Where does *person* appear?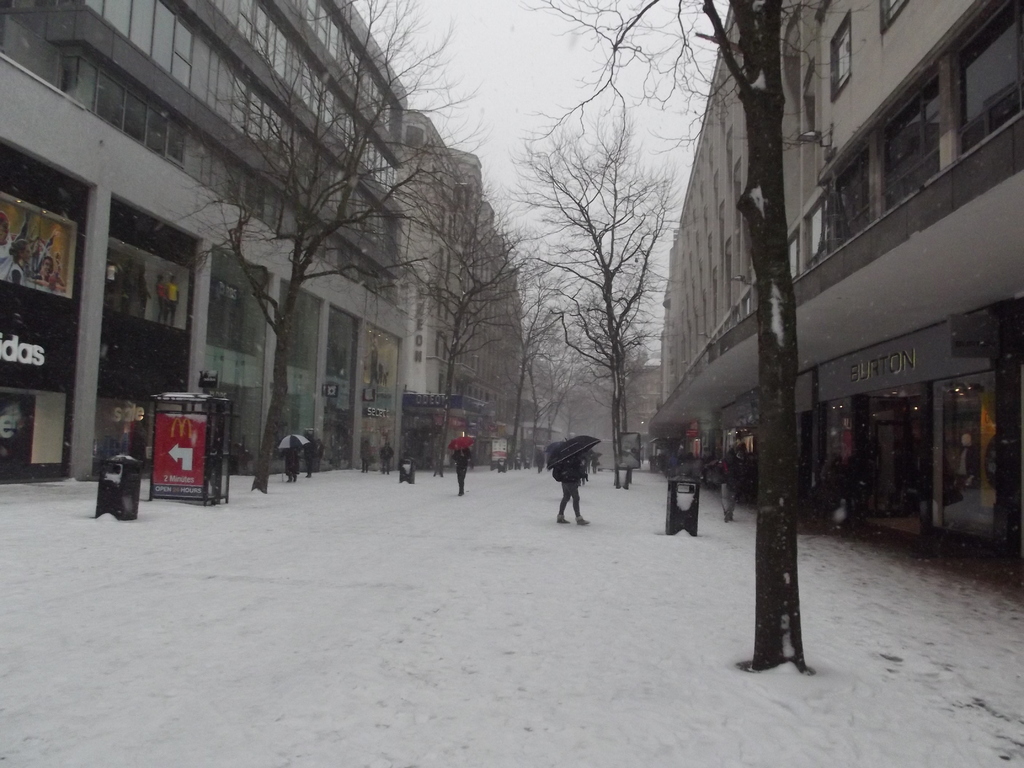
Appears at bbox=(360, 438, 374, 474).
